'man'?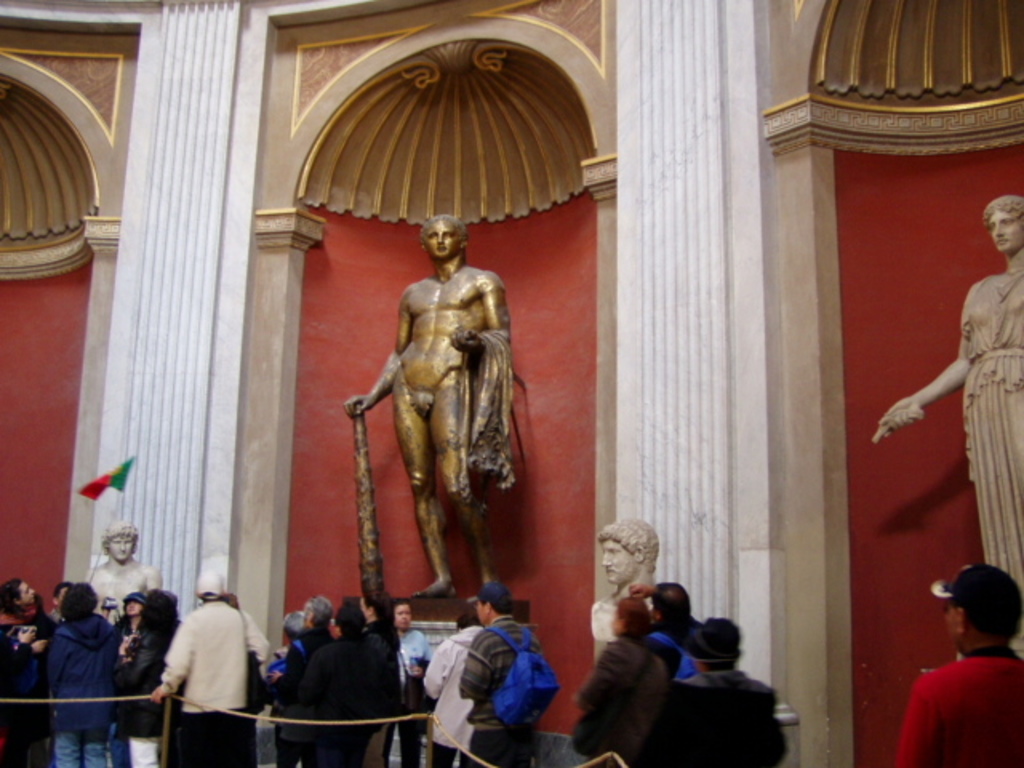
l=149, t=573, r=272, b=766
